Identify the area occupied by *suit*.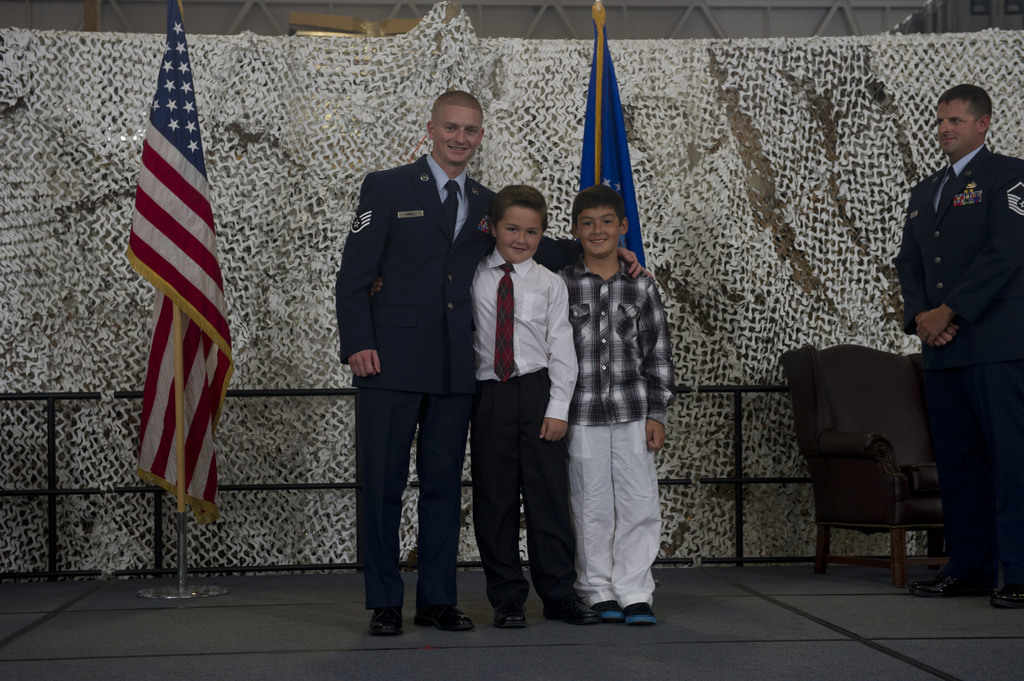
Area: select_region(898, 147, 1023, 564).
